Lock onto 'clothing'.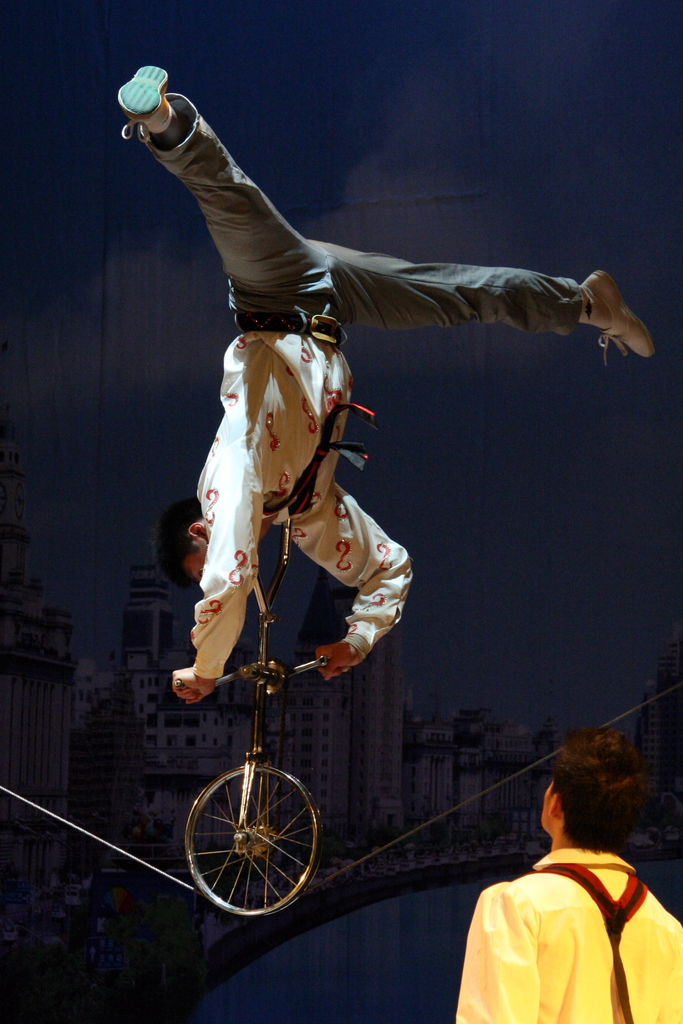
Locked: (454,843,661,1023).
